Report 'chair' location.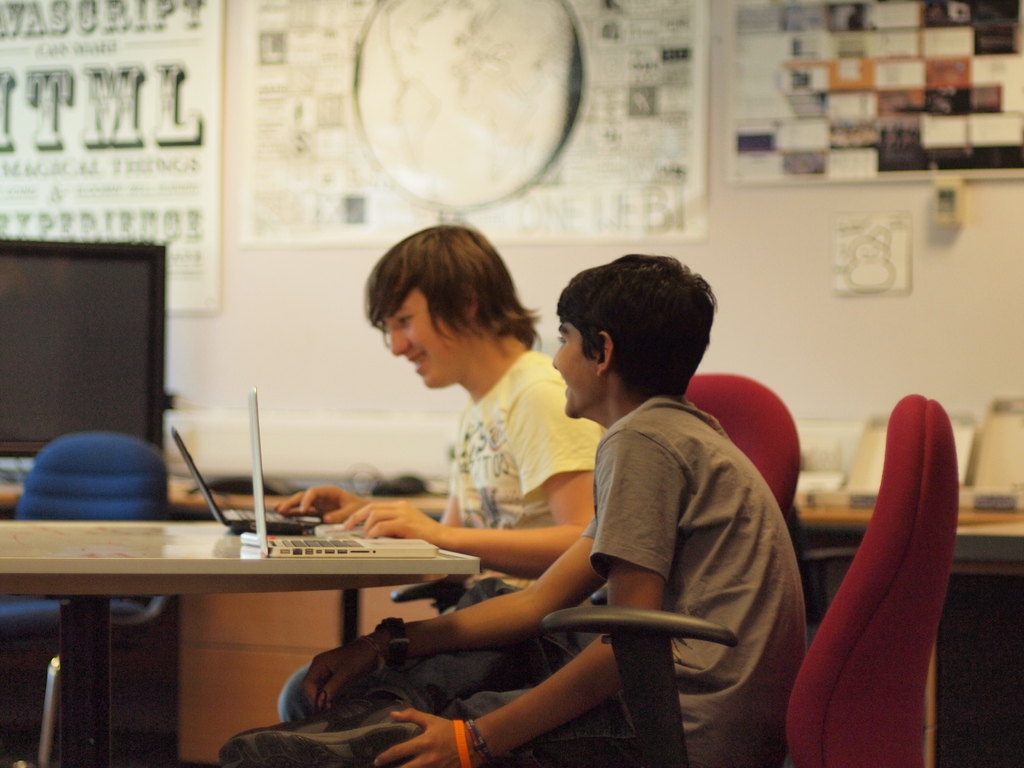
Report: box(387, 374, 805, 685).
